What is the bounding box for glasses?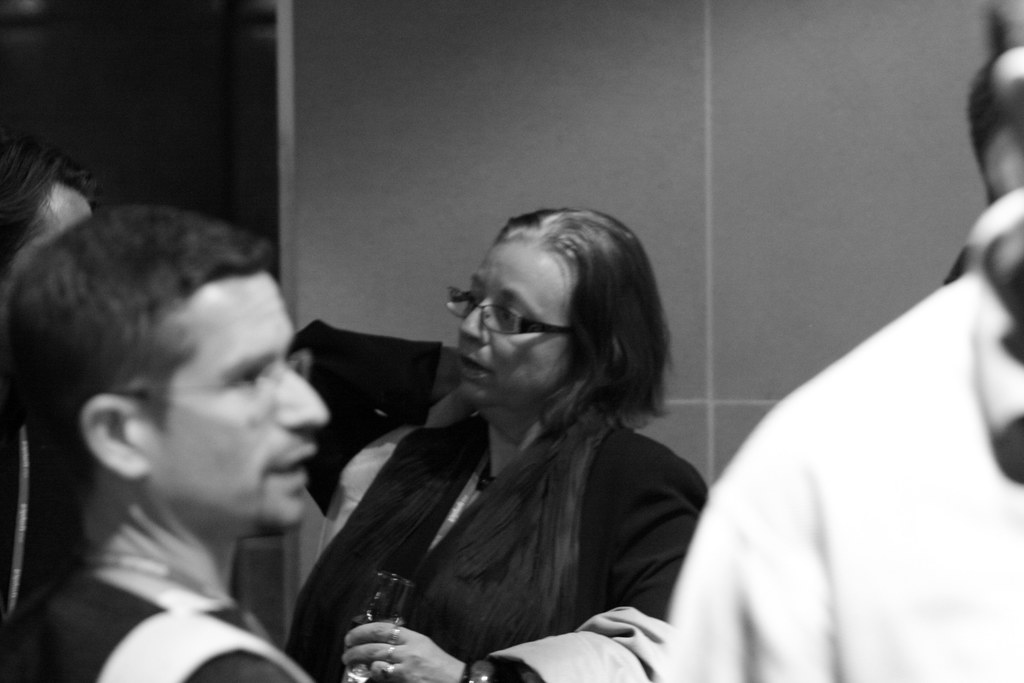
rect(442, 300, 583, 349).
